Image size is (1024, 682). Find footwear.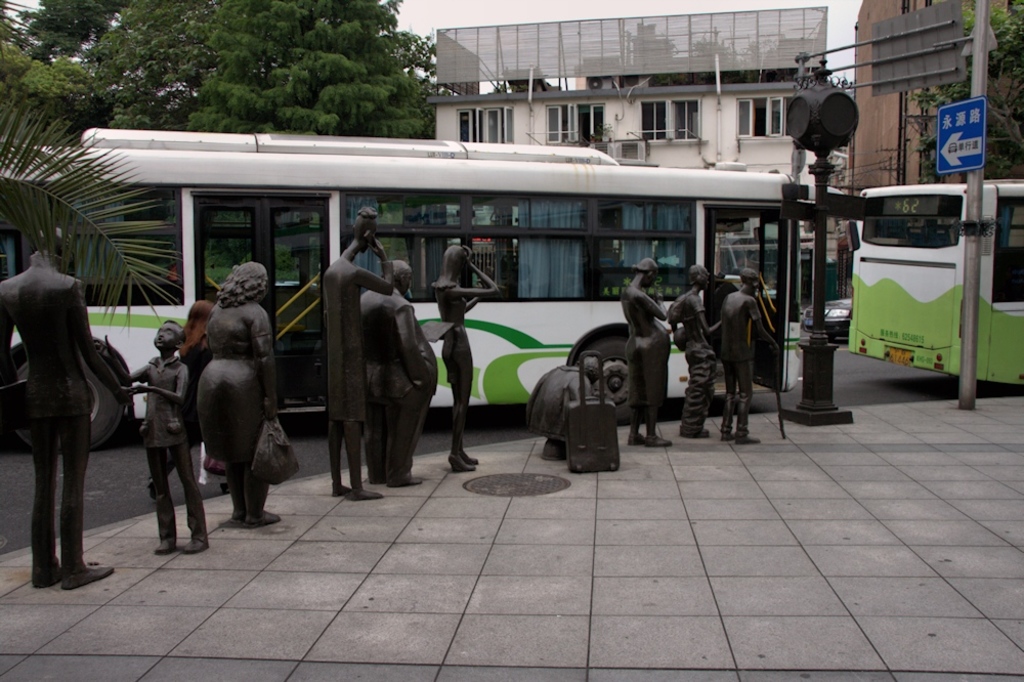
[left=221, top=486, right=227, bottom=495].
